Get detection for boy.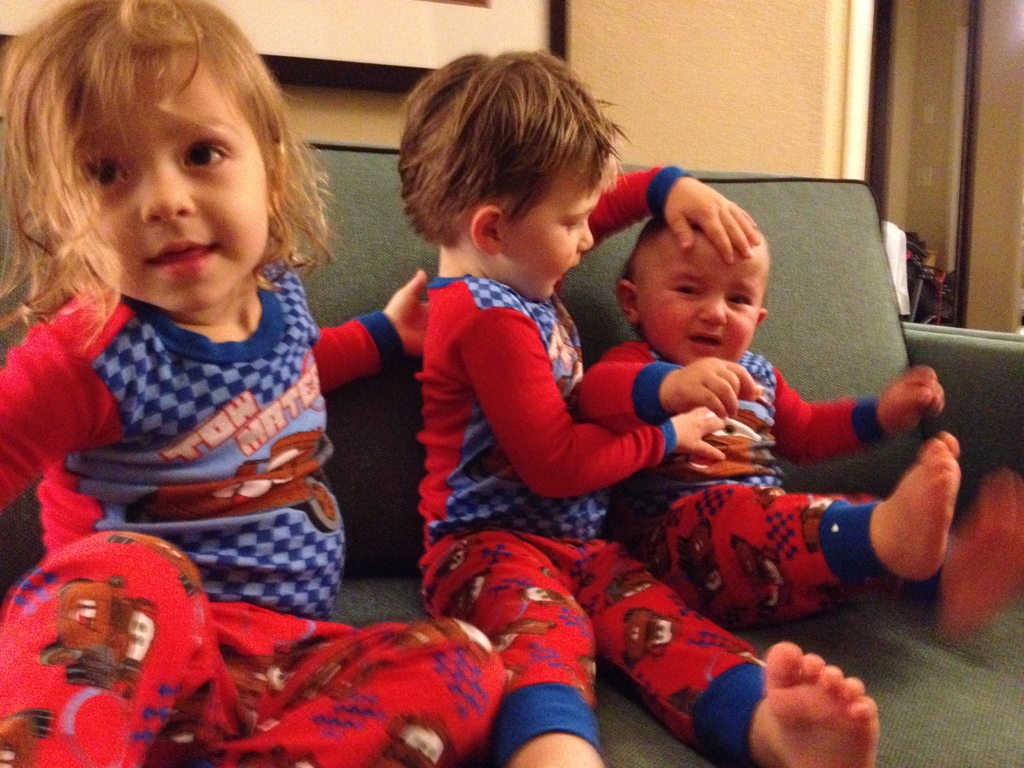
Detection: [575, 213, 1023, 644].
